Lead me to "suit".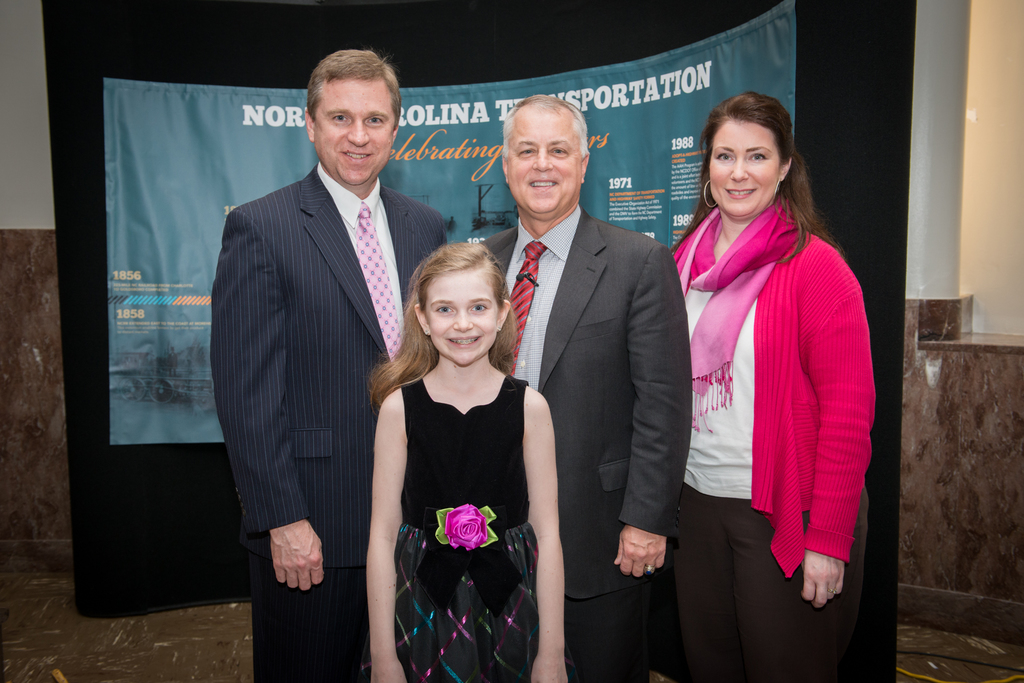
Lead to l=468, t=200, r=694, b=682.
